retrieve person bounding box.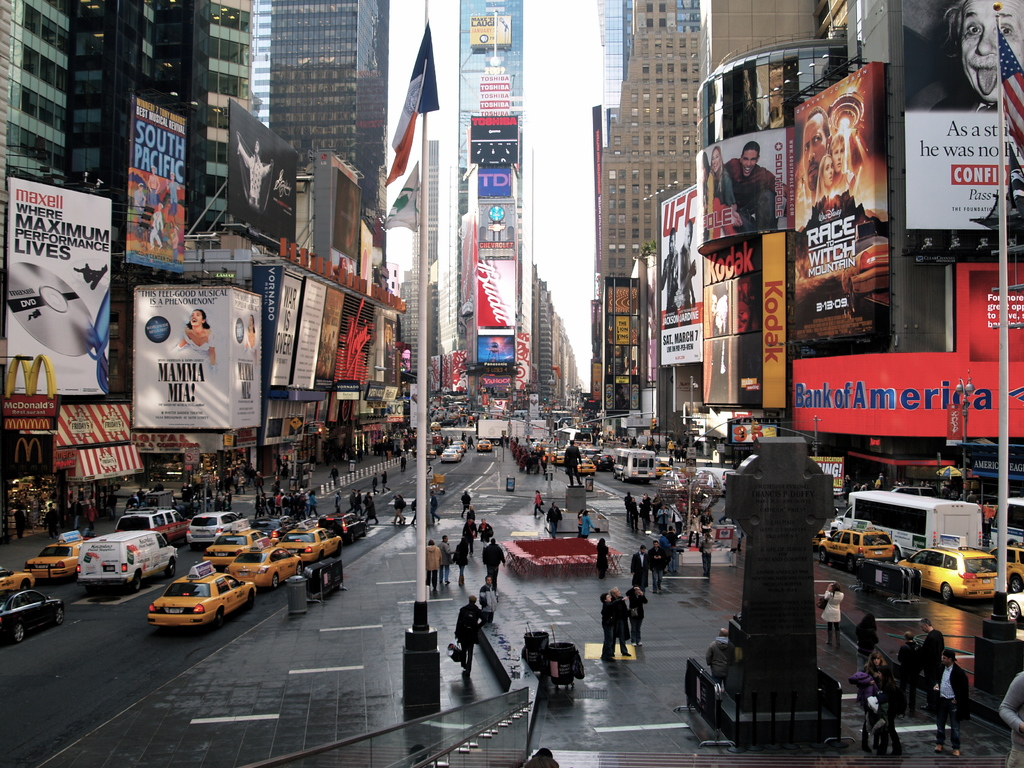
Bounding box: rect(447, 532, 472, 589).
